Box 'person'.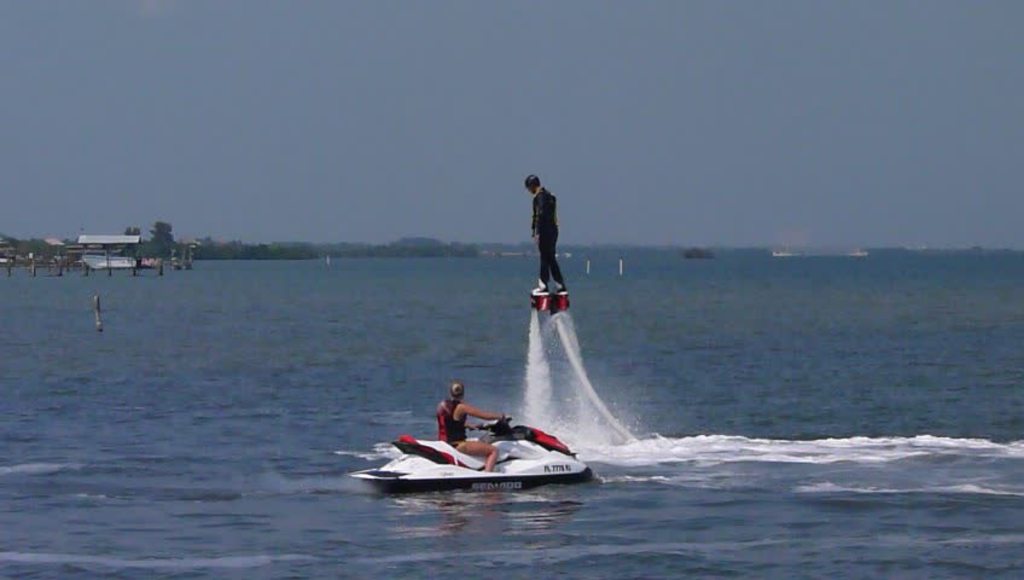
436,382,511,474.
